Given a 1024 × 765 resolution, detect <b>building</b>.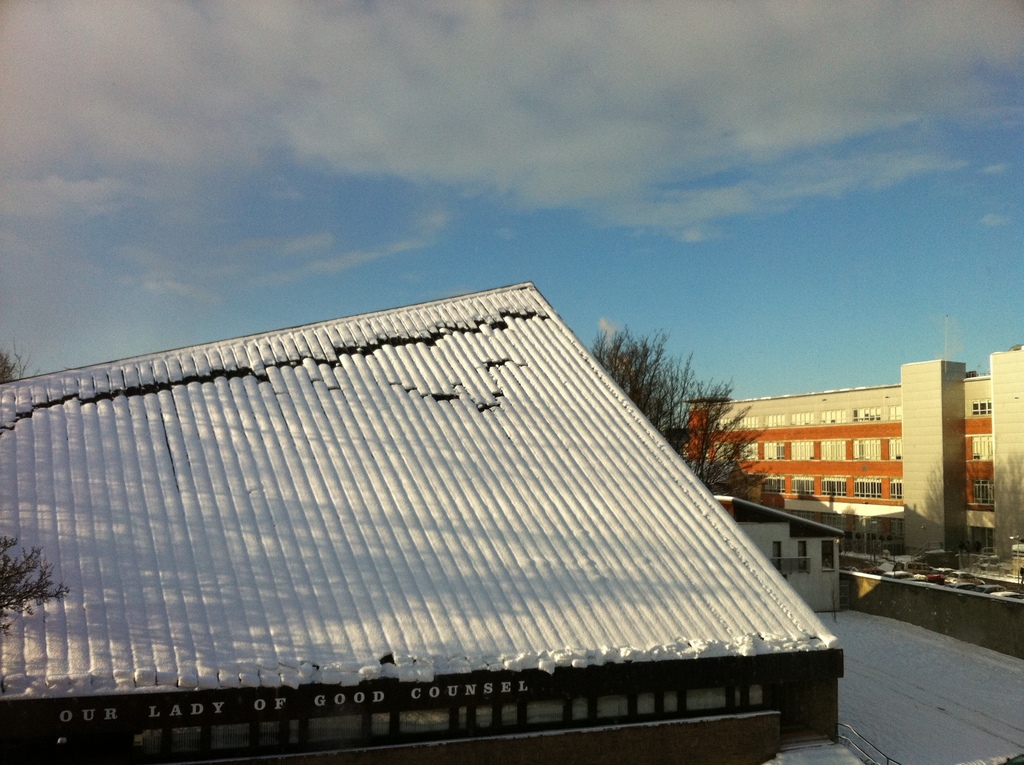
724,492,849,613.
